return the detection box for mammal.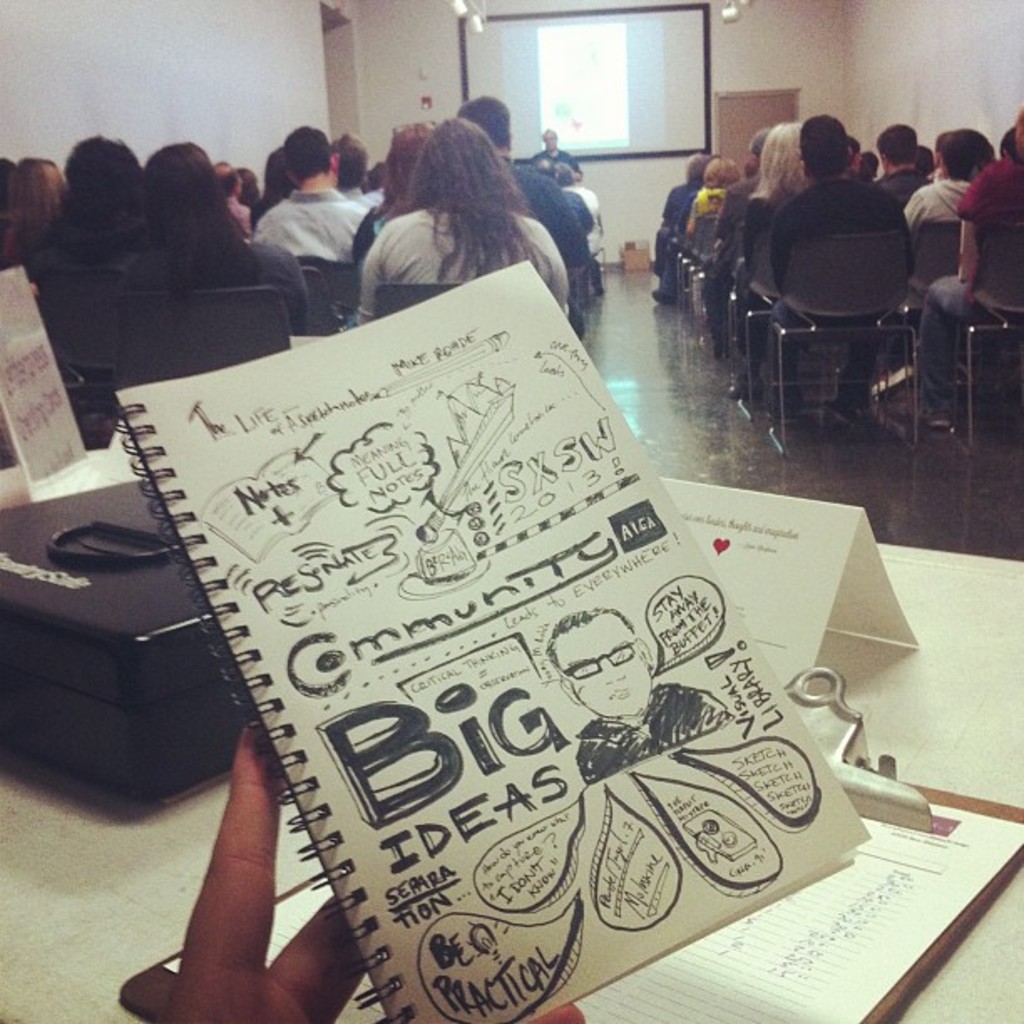
box=[131, 714, 581, 1022].
